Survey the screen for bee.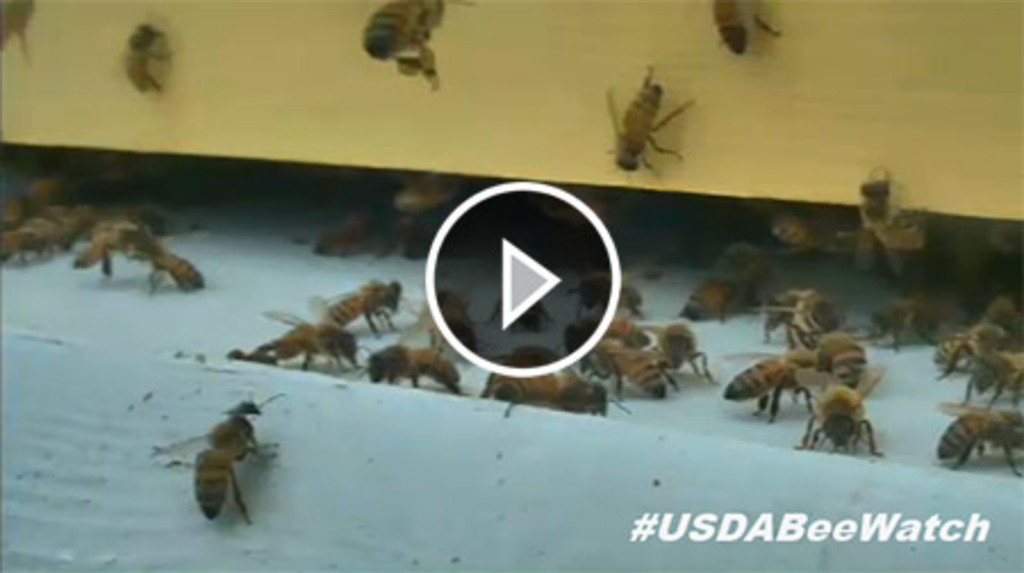
Survey found: detection(20, 173, 89, 232).
